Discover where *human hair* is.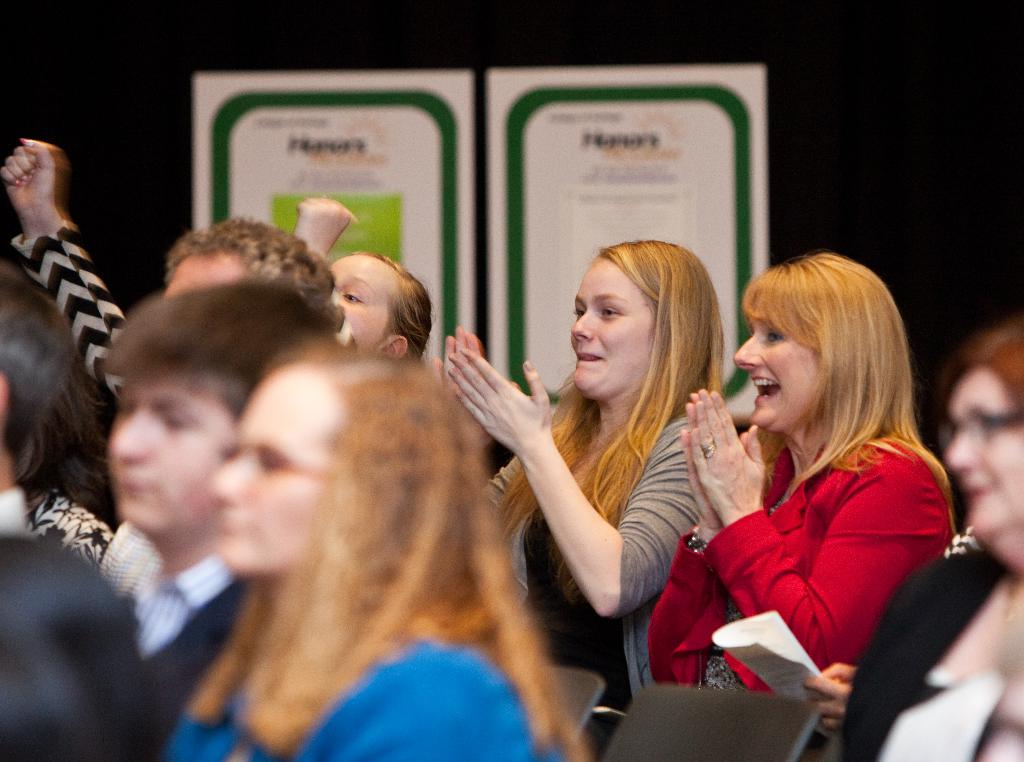
Discovered at region(739, 252, 957, 531).
